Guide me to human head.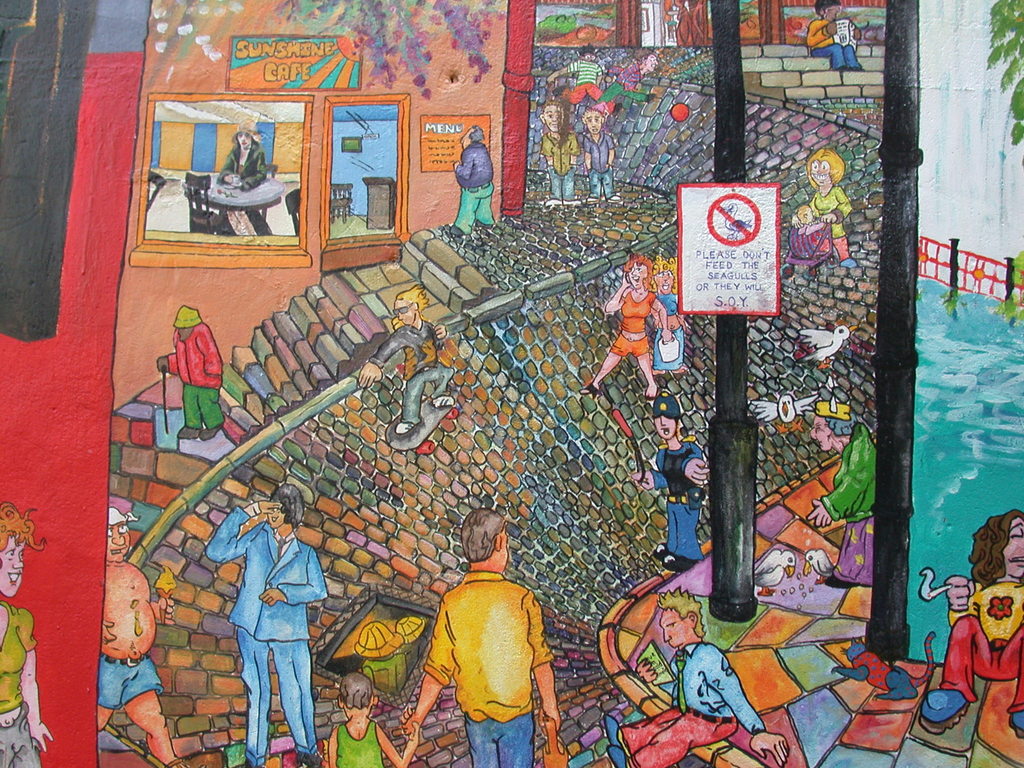
Guidance: (x1=816, y1=0, x2=845, y2=21).
